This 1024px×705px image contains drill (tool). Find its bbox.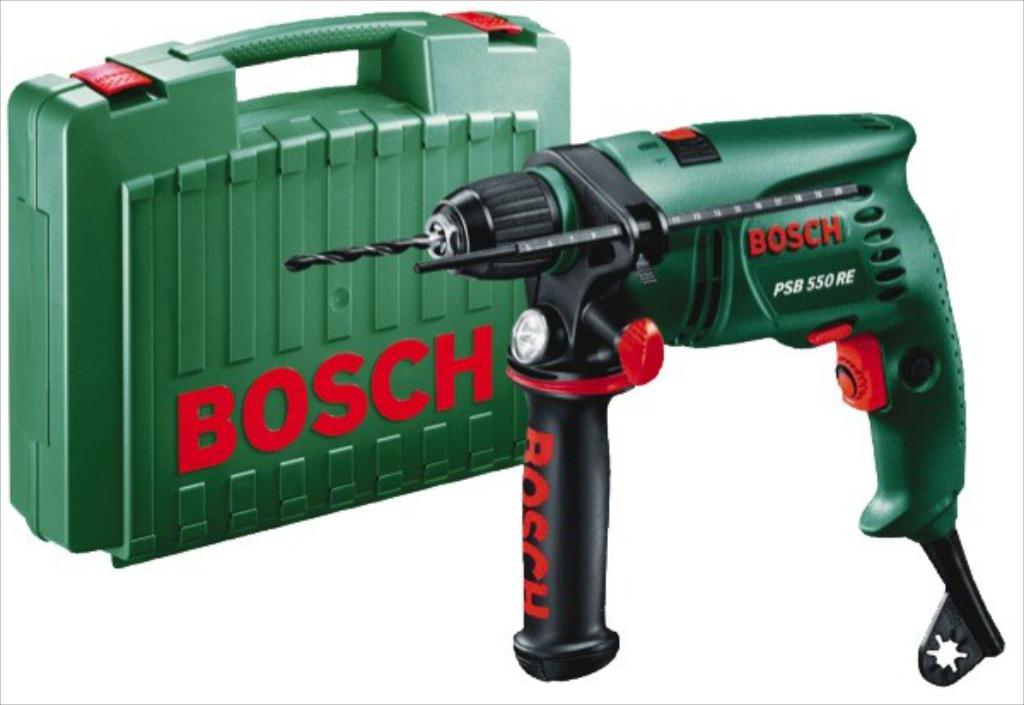
region(292, 104, 1009, 698).
